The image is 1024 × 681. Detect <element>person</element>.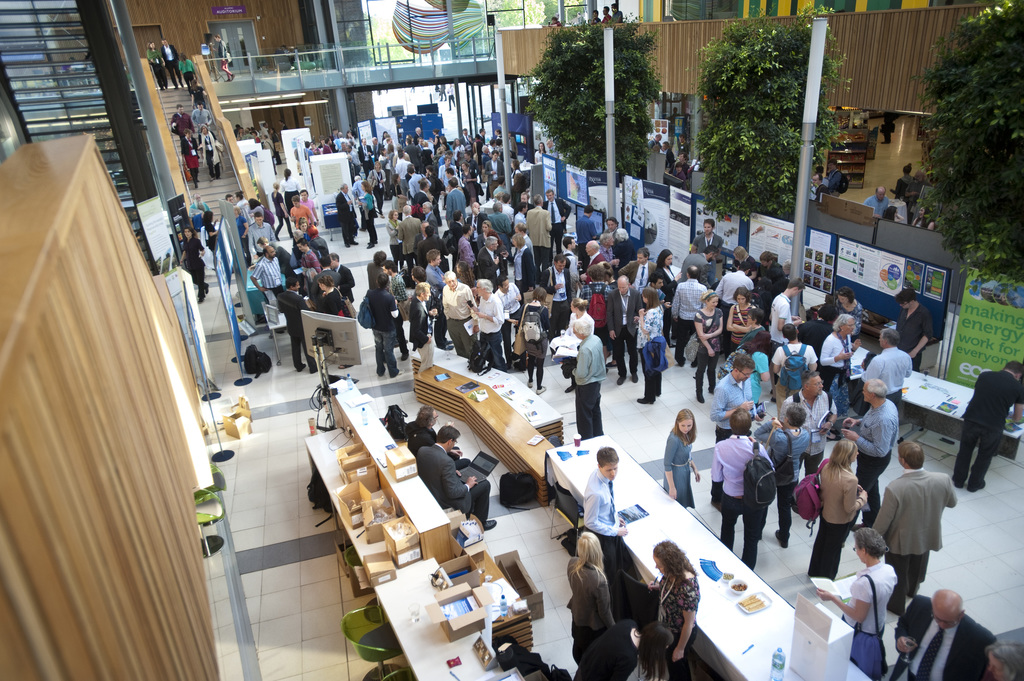
Detection: (left=537, top=193, right=556, bottom=259).
